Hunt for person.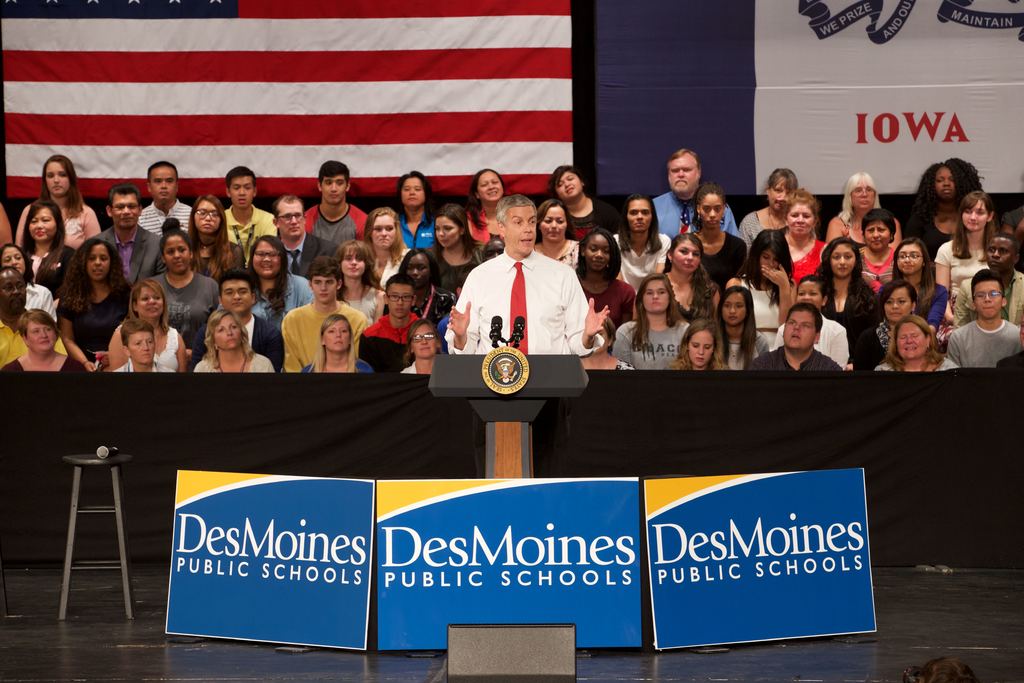
Hunted down at (x1=717, y1=285, x2=767, y2=363).
